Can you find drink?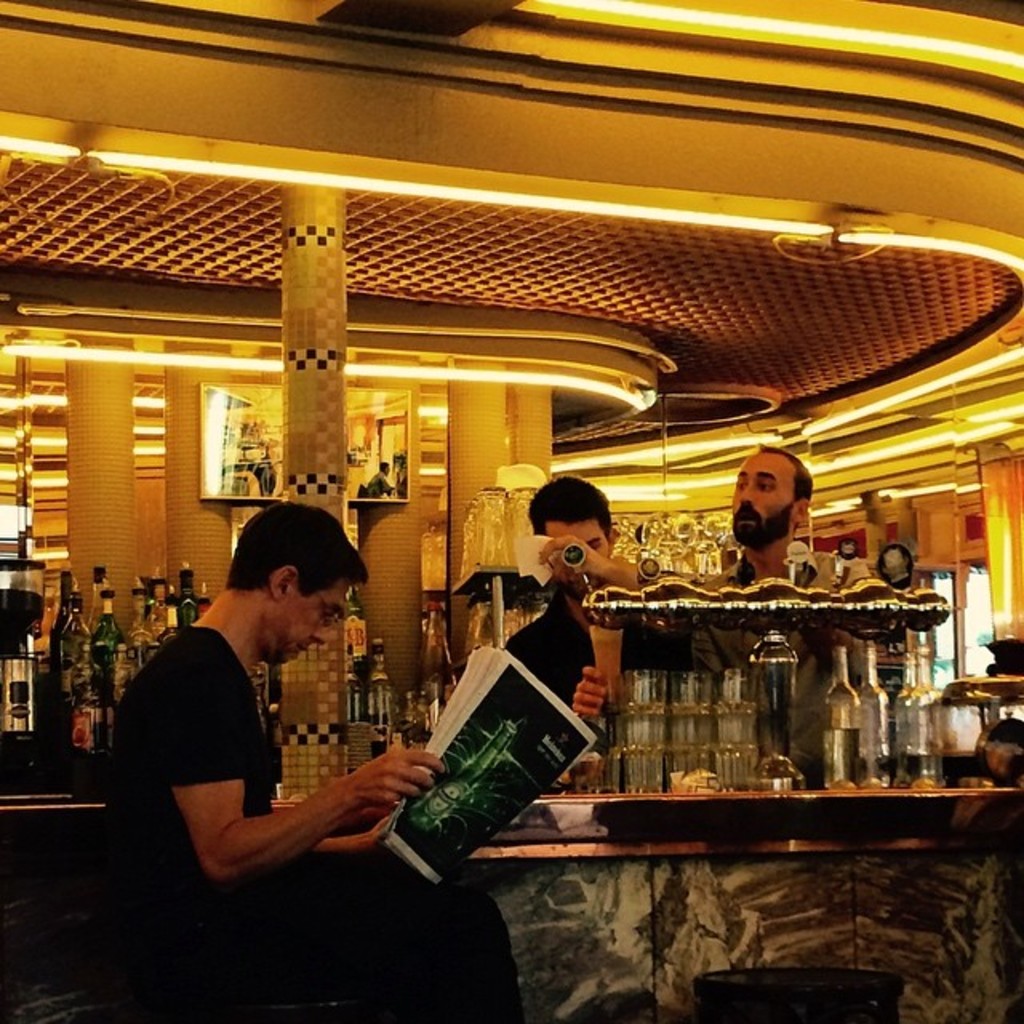
Yes, bounding box: x1=822 y1=728 x2=856 y2=779.
